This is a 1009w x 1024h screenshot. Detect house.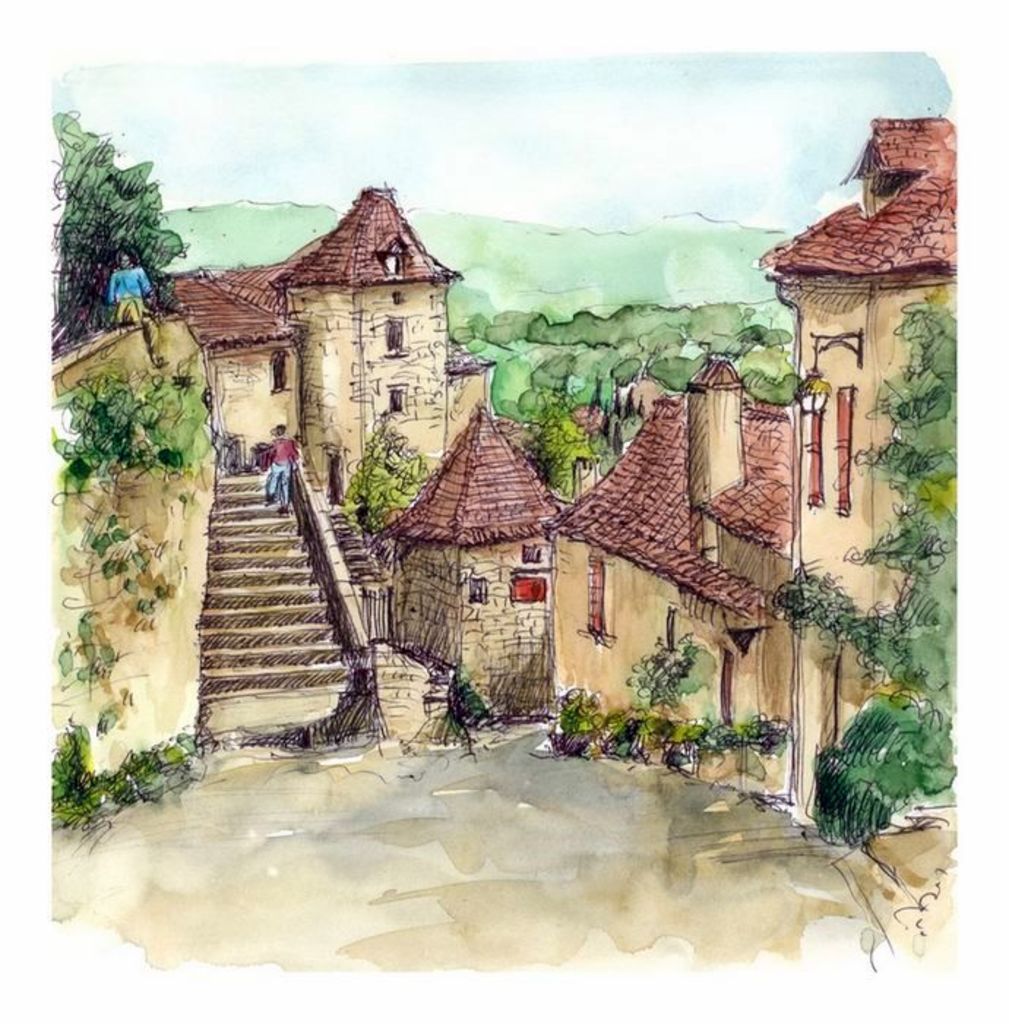
bbox(44, 174, 494, 532).
